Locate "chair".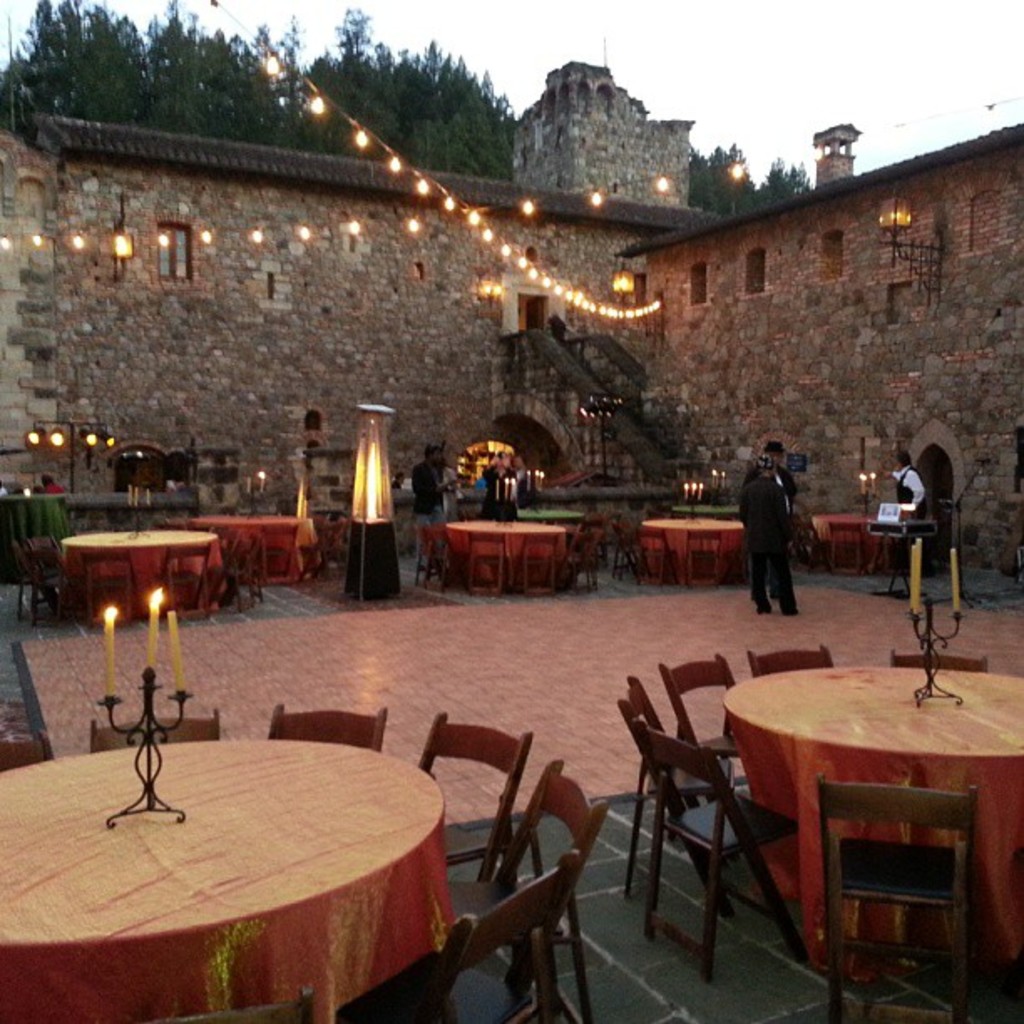
Bounding box: detection(611, 519, 639, 569).
